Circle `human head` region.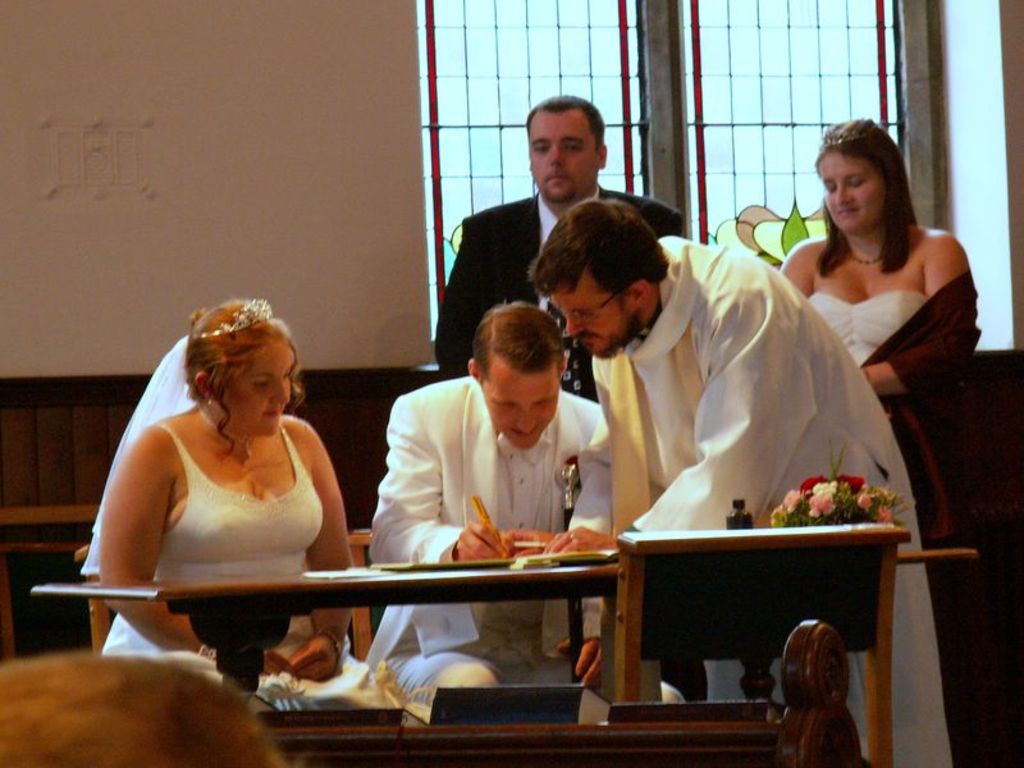
Region: <region>526, 198, 669, 358</region>.
